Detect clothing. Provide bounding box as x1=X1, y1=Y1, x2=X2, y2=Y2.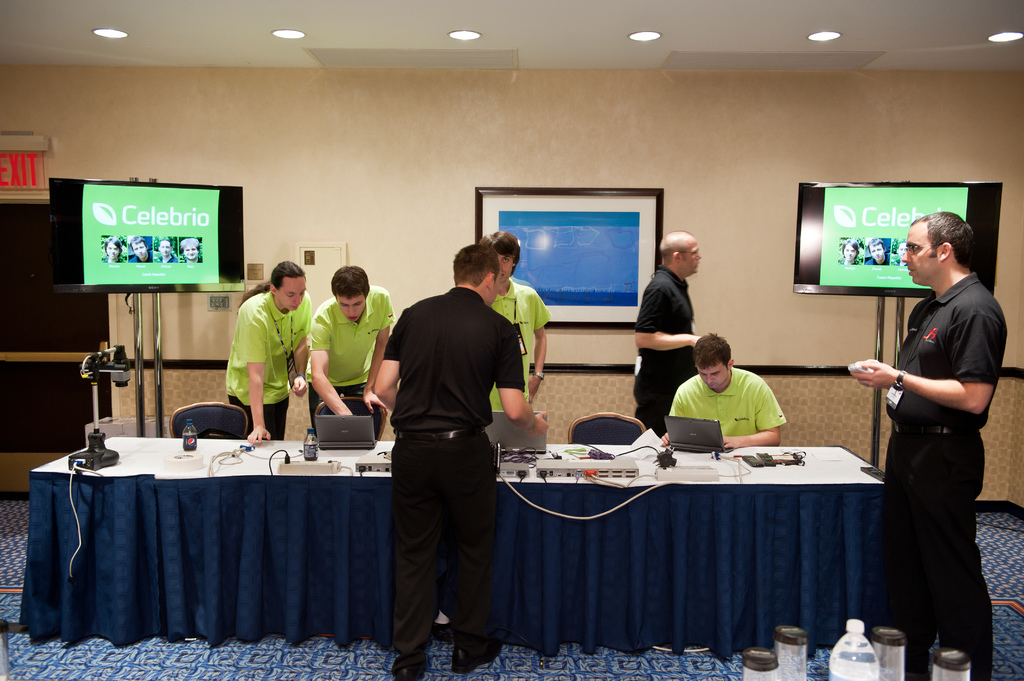
x1=305, y1=293, x2=397, y2=439.
